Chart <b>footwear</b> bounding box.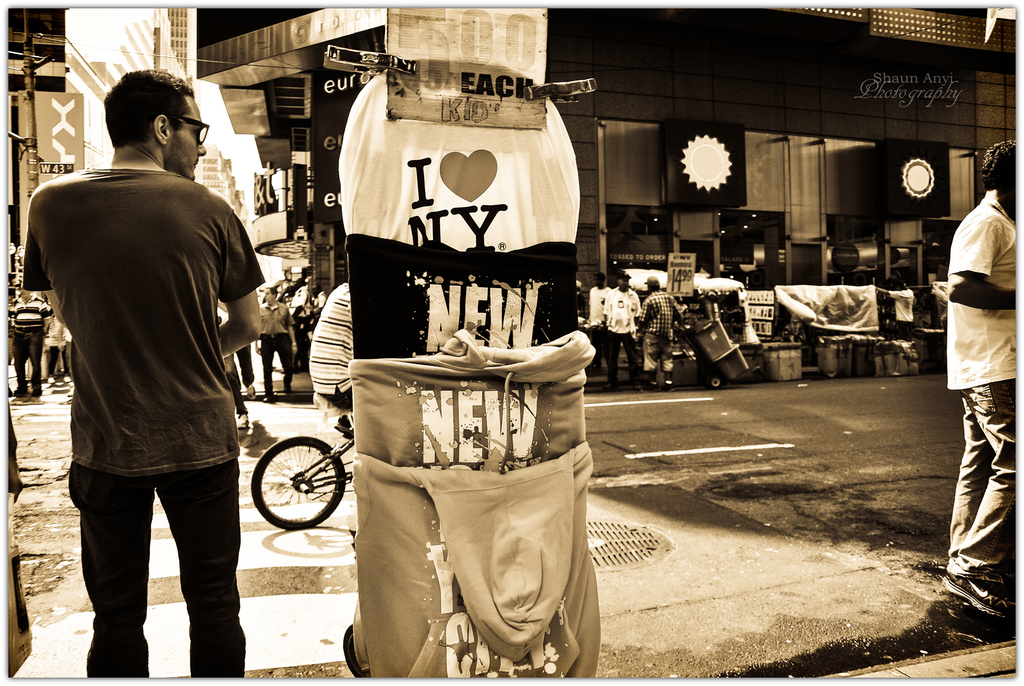
Charted: [left=246, top=382, right=256, bottom=401].
